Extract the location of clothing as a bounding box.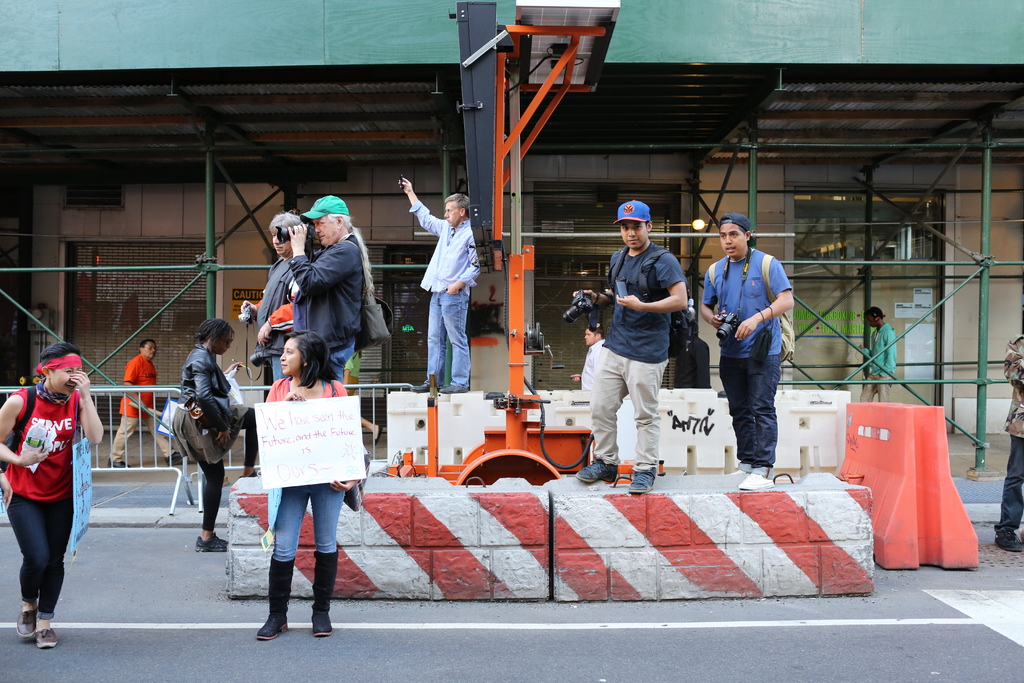
bbox(575, 338, 606, 393).
